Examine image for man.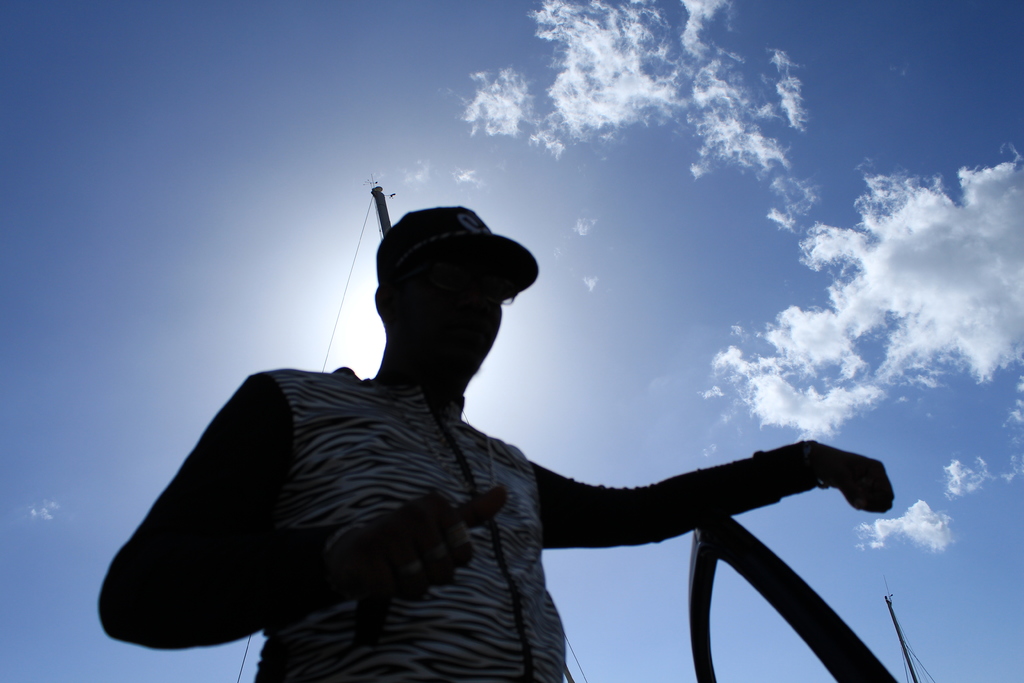
Examination result: crop(100, 207, 791, 679).
